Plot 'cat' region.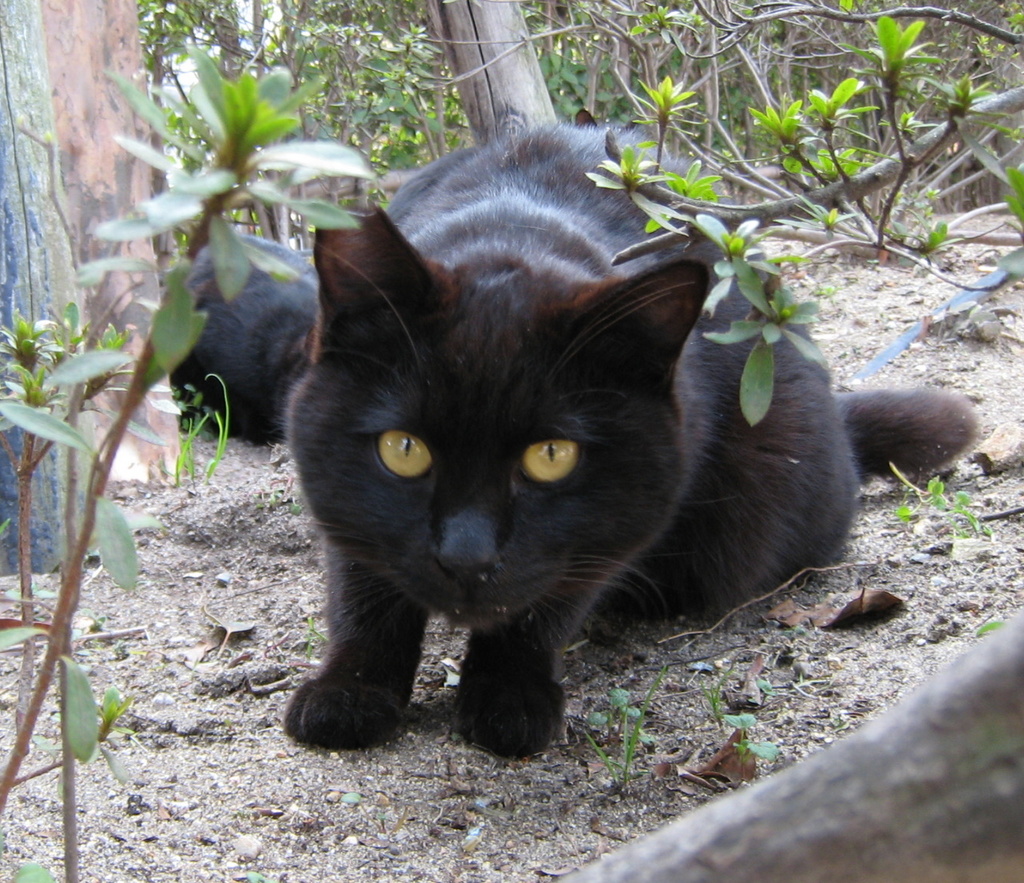
Plotted at crop(270, 118, 870, 772).
